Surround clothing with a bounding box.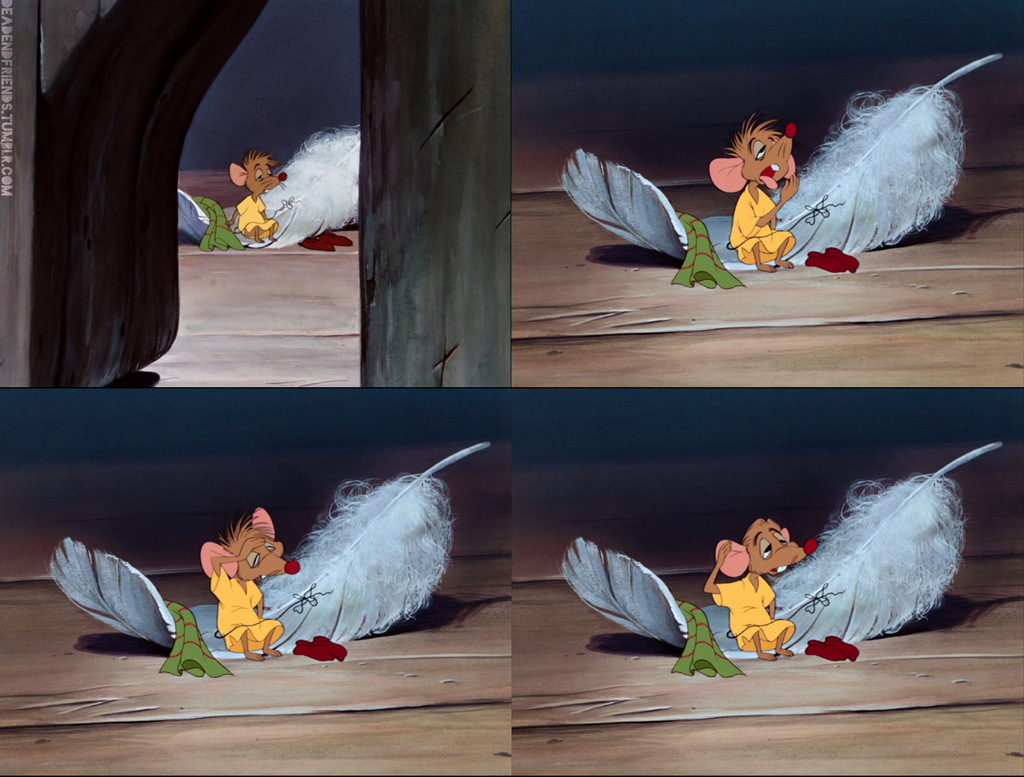
l=212, t=572, r=283, b=647.
